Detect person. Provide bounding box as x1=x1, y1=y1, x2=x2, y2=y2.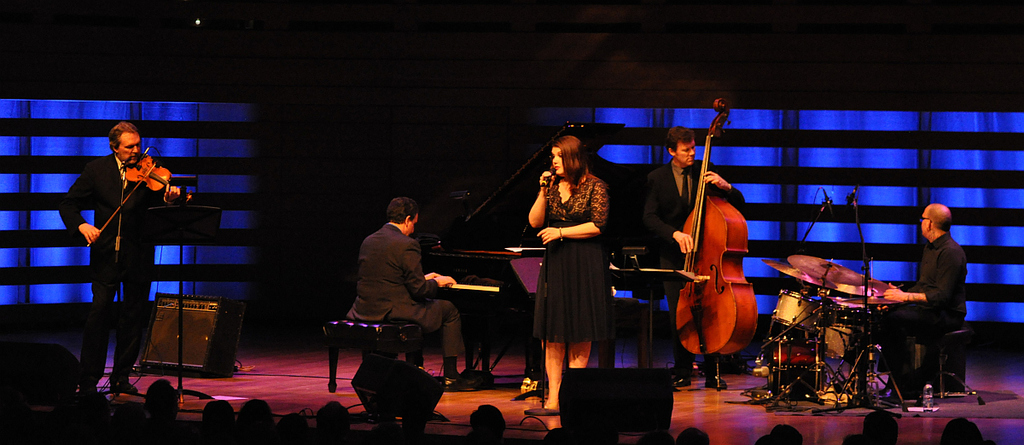
x1=641, y1=128, x2=748, y2=392.
